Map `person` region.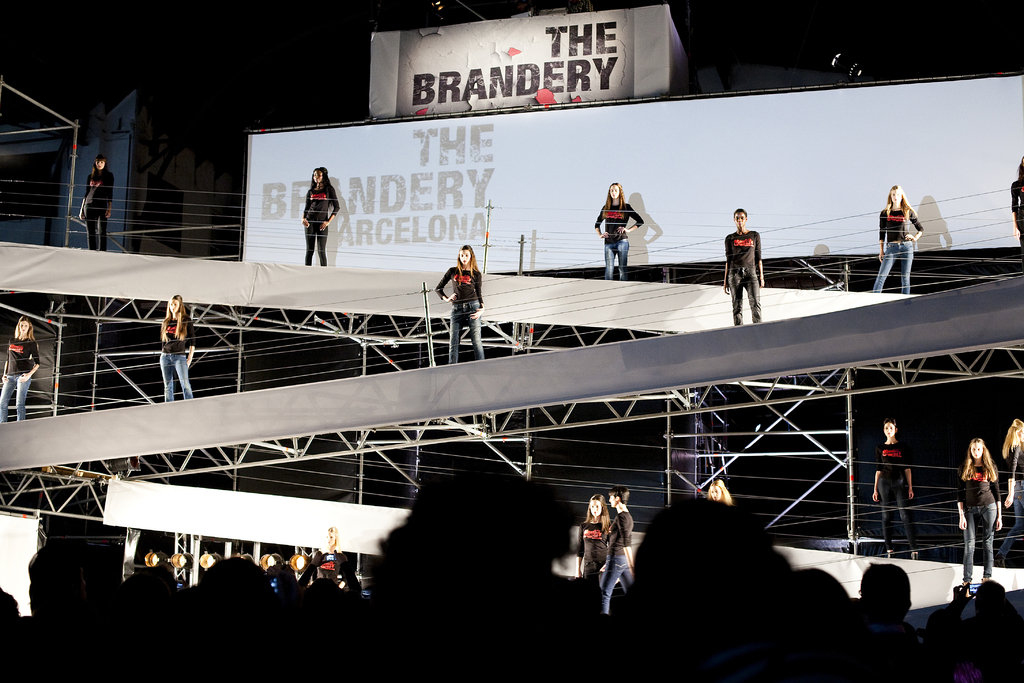
Mapped to {"left": 299, "top": 163, "right": 341, "bottom": 266}.
